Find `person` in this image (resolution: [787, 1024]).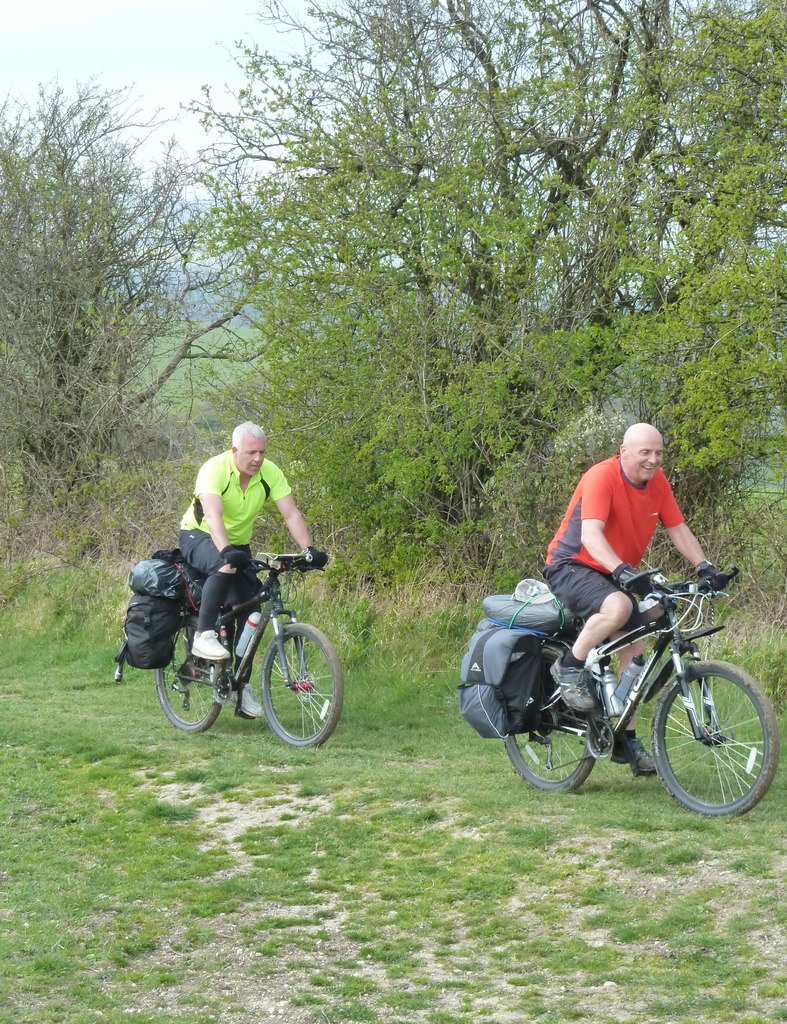
x1=160, y1=432, x2=320, y2=667.
